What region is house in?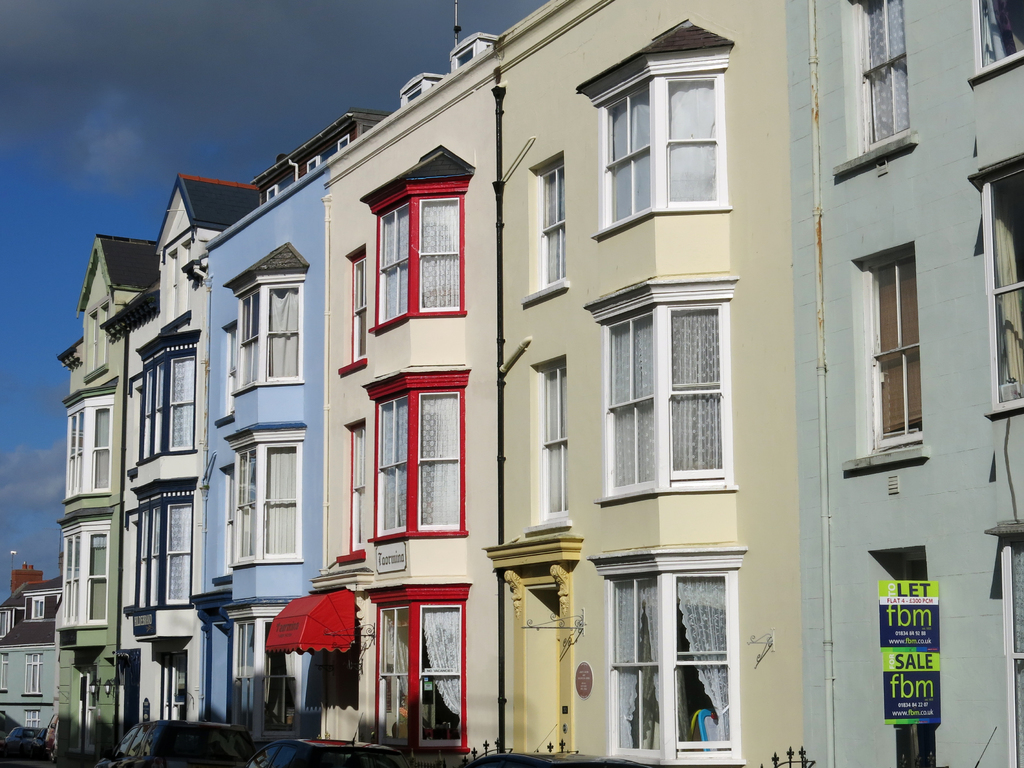
box=[3, 0, 1023, 767].
